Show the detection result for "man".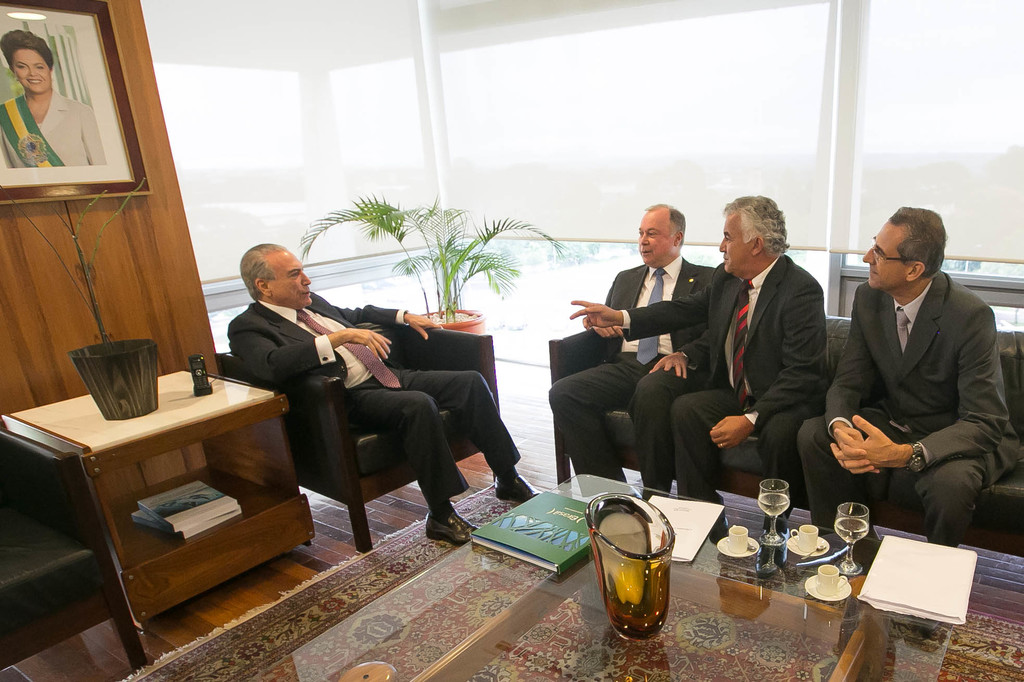
bbox=(568, 194, 841, 571).
